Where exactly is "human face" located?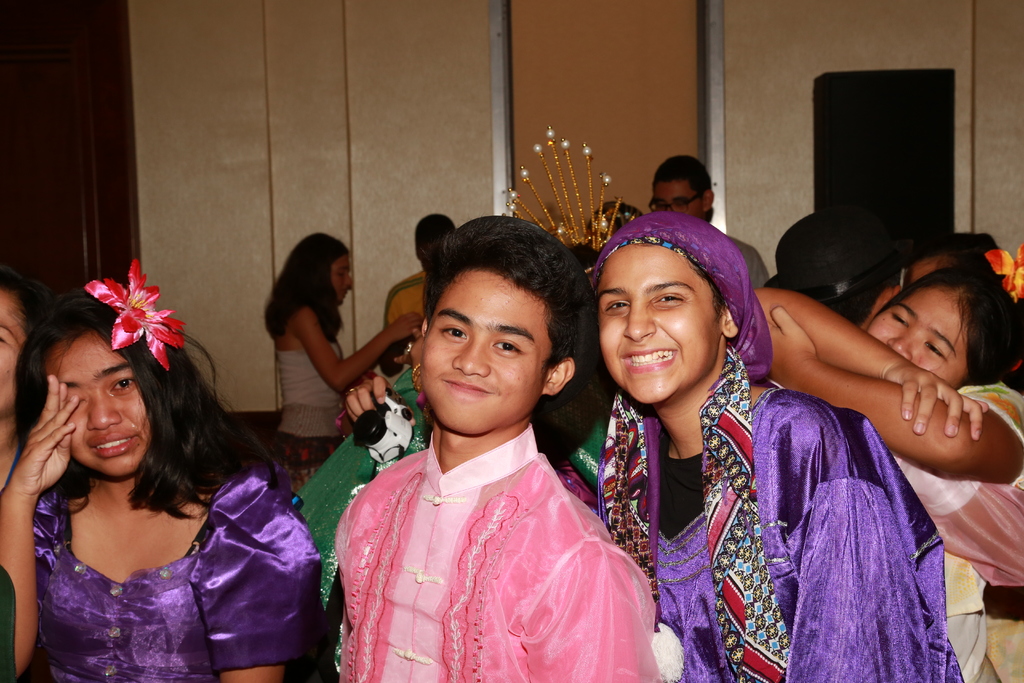
Its bounding box is detection(427, 269, 553, 434).
